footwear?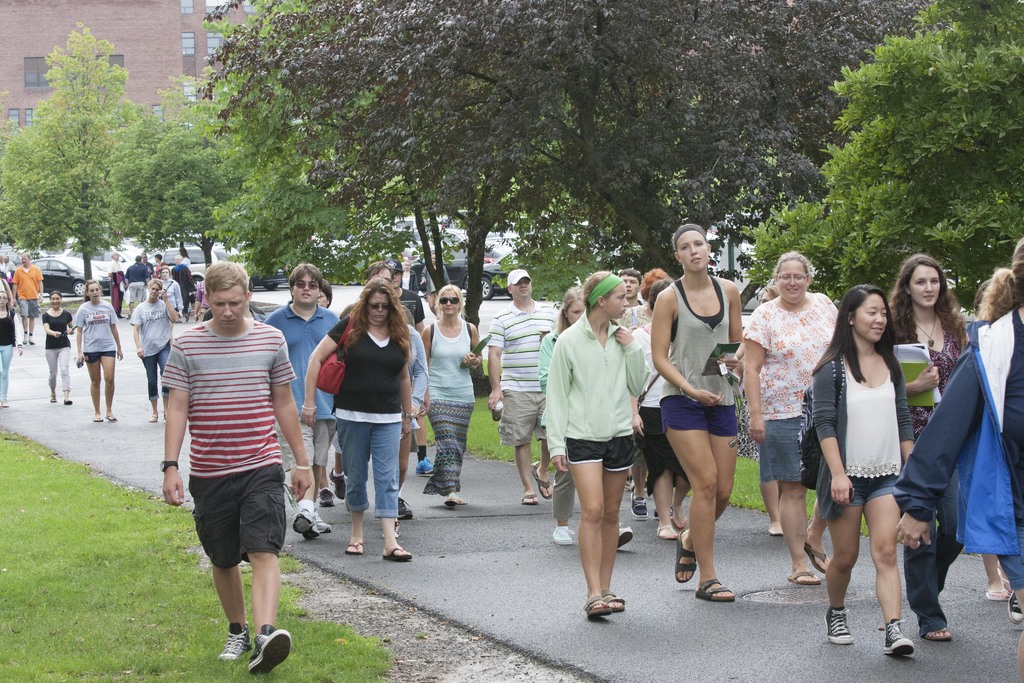
{"left": 295, "top": 507, "right": 333, "bottom": 537}
